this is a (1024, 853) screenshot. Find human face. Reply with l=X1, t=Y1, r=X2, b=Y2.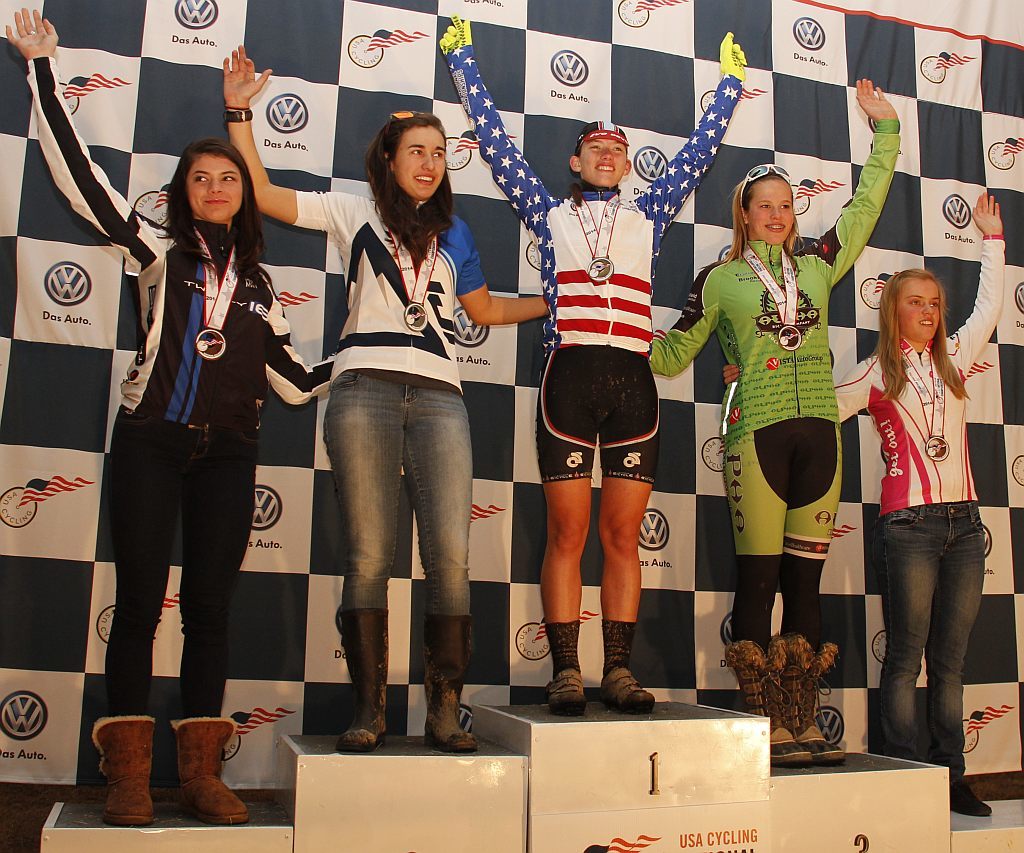
l=749, t=175, r=796, b=245.
